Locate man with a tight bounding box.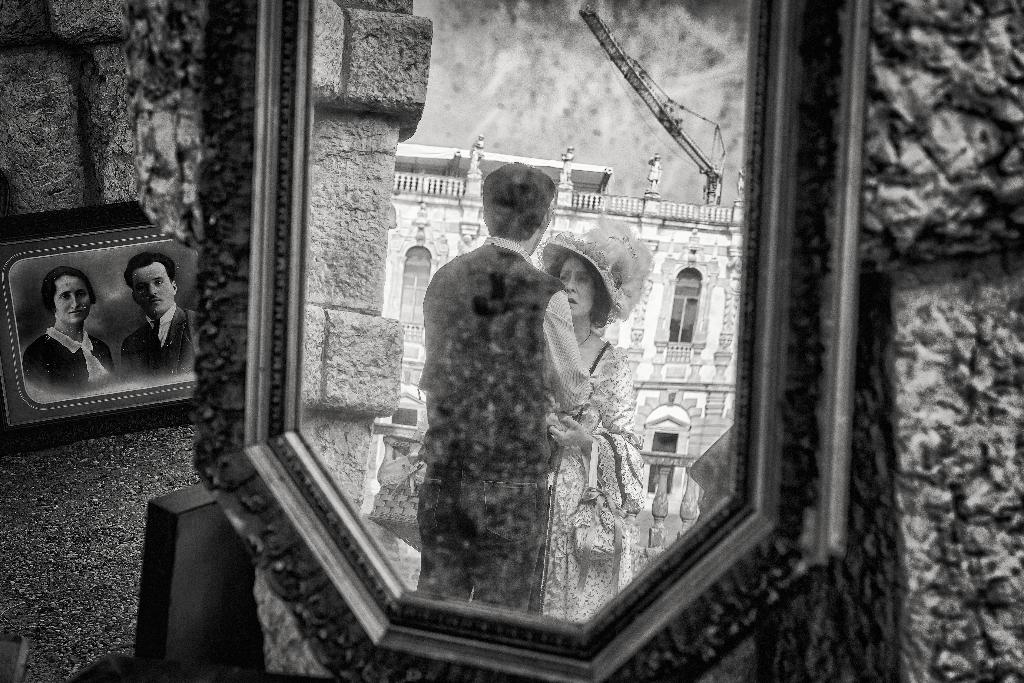
(x1=420, y1=159, x2=589, y2=611).
